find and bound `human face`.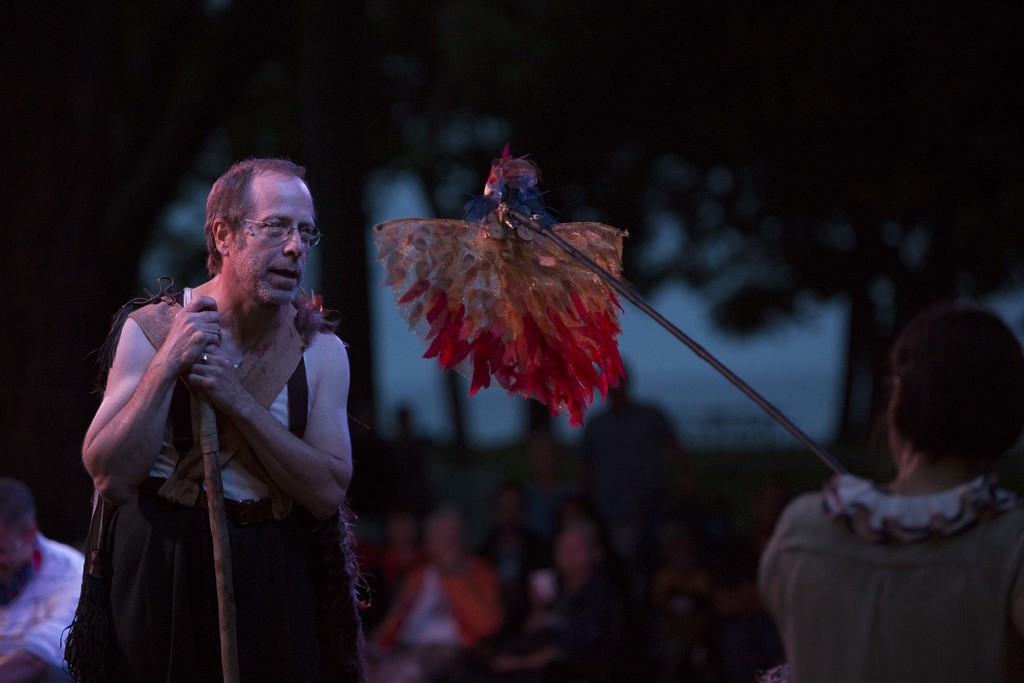
Bound: 564,498,582,522.
